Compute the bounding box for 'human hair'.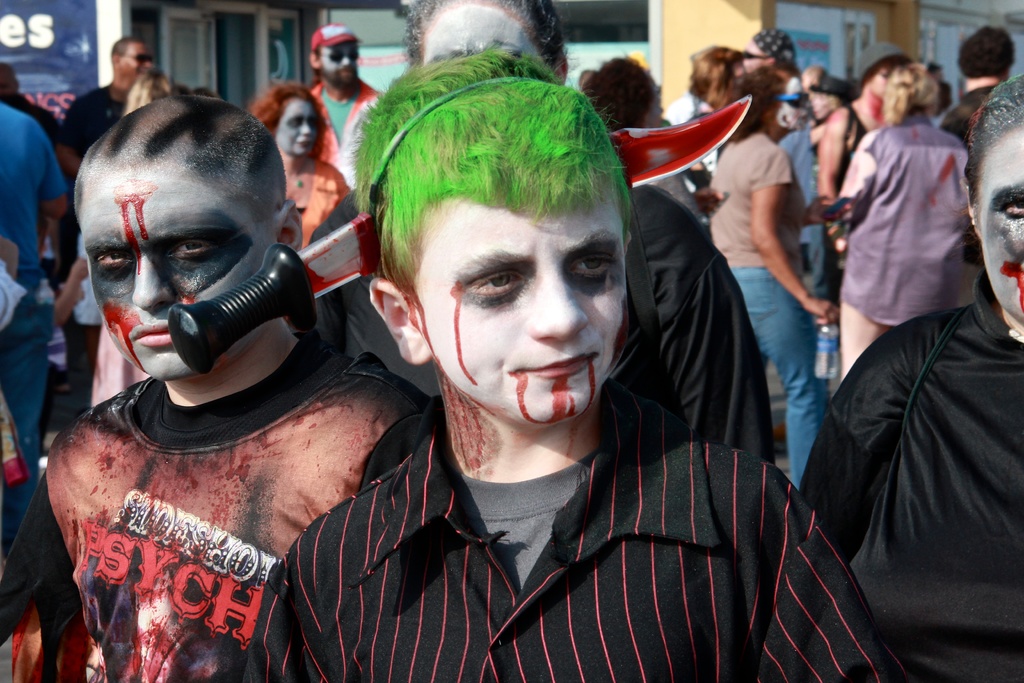
bbox(123, 67, 174, 115).
